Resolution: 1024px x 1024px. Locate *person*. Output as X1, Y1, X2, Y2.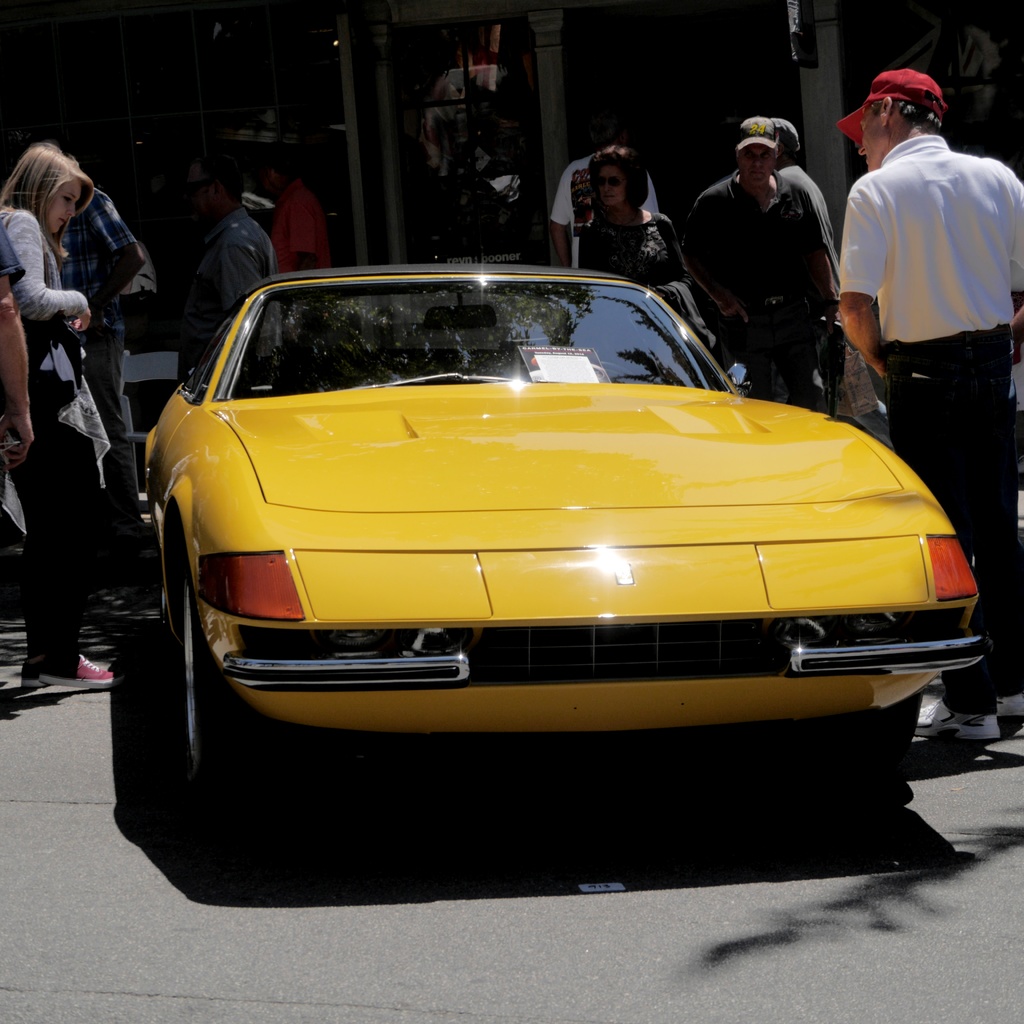
683, 118, 835, 409.
